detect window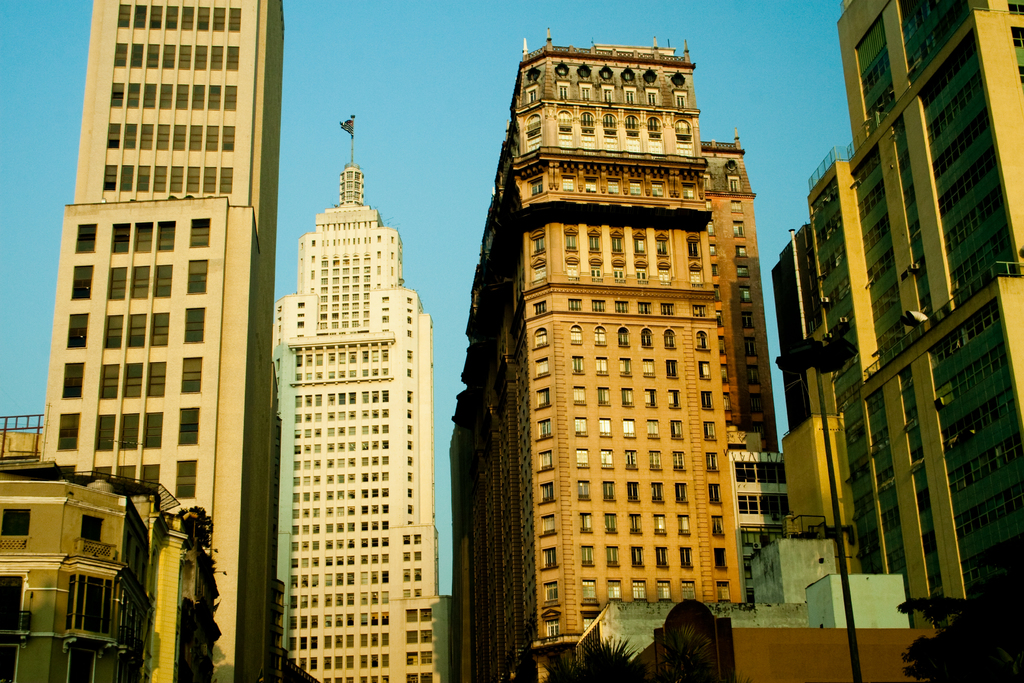
621,388,635,406
